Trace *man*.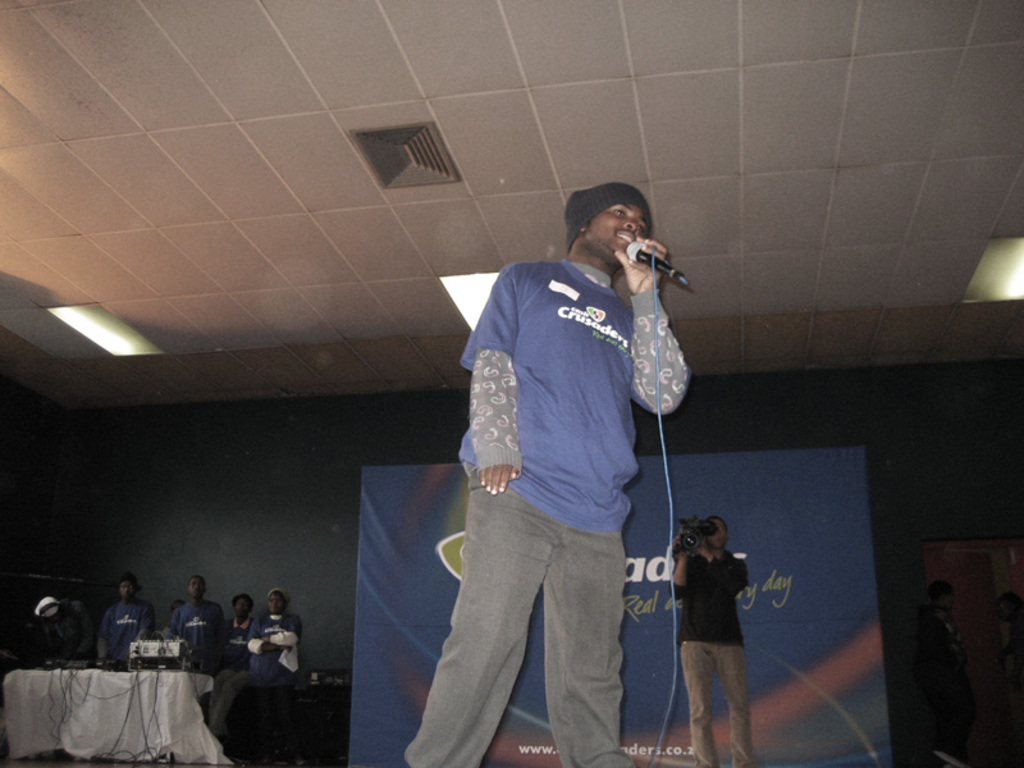
Traced to bbox(165, 573, 228, 680).
